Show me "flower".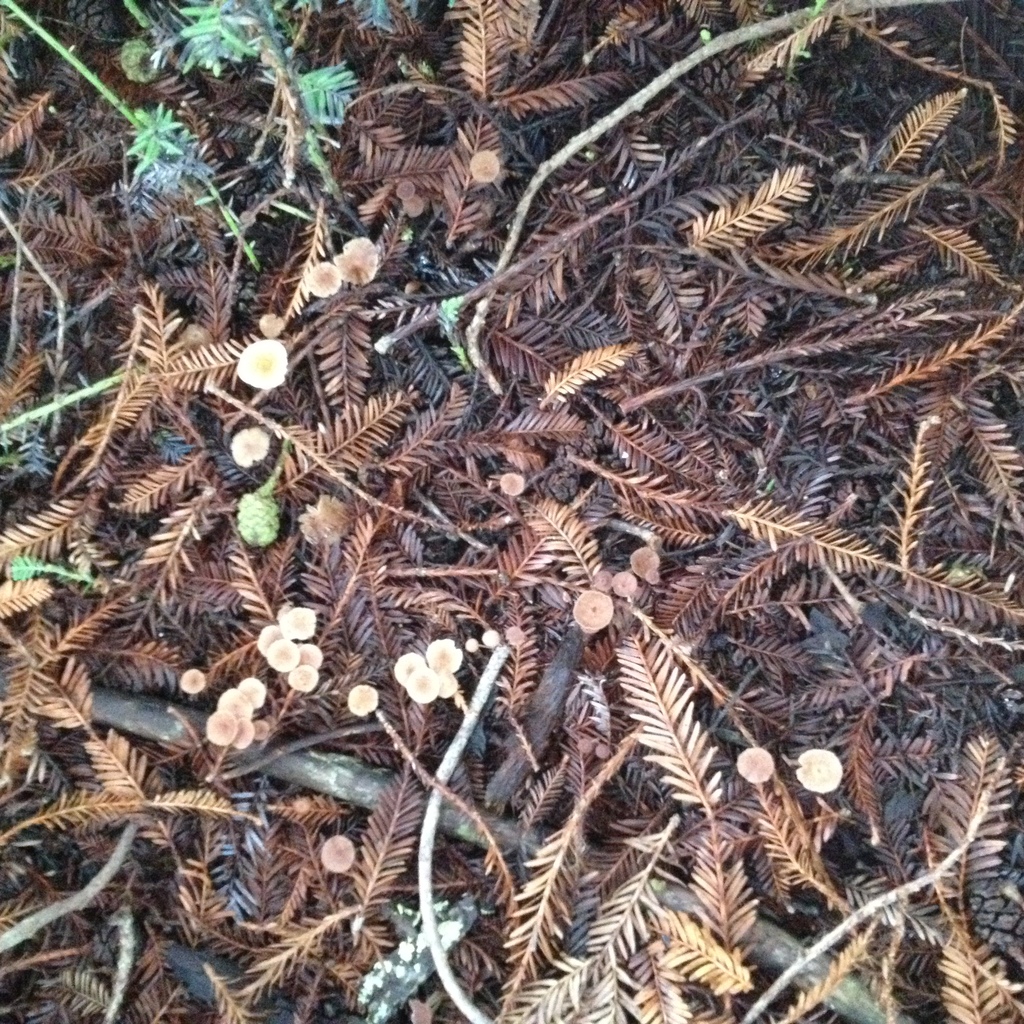
"flower" is here: region(472, 154, 495, 185).
